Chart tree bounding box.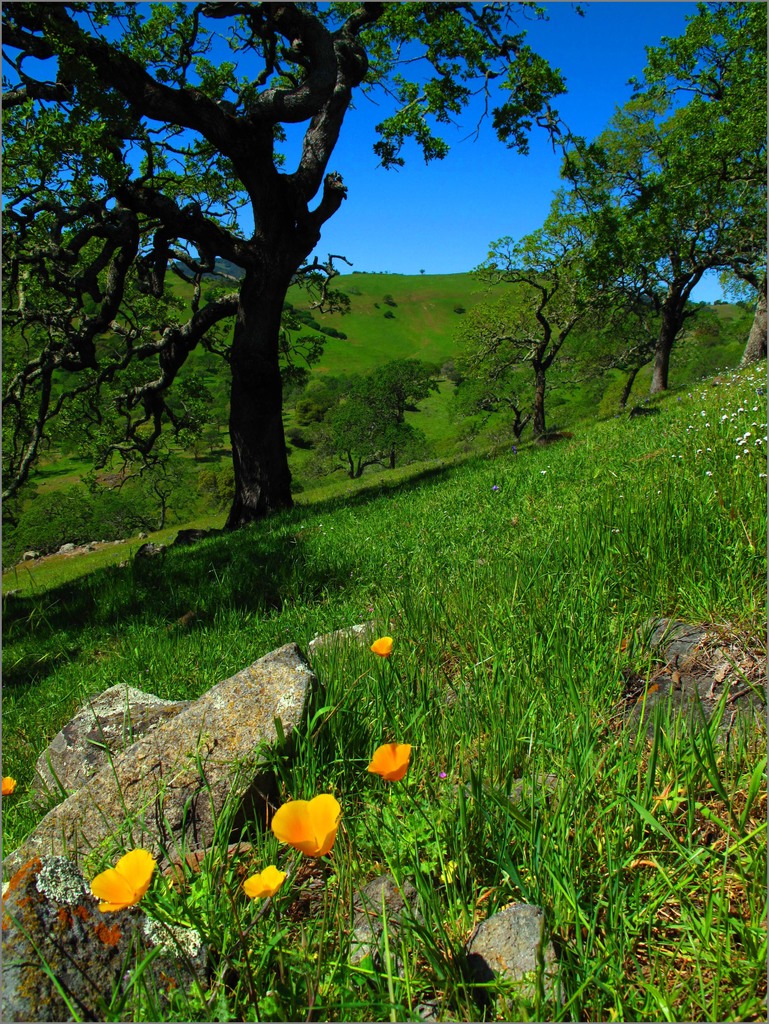
Charted: rect(554, 0, 768, 387).
